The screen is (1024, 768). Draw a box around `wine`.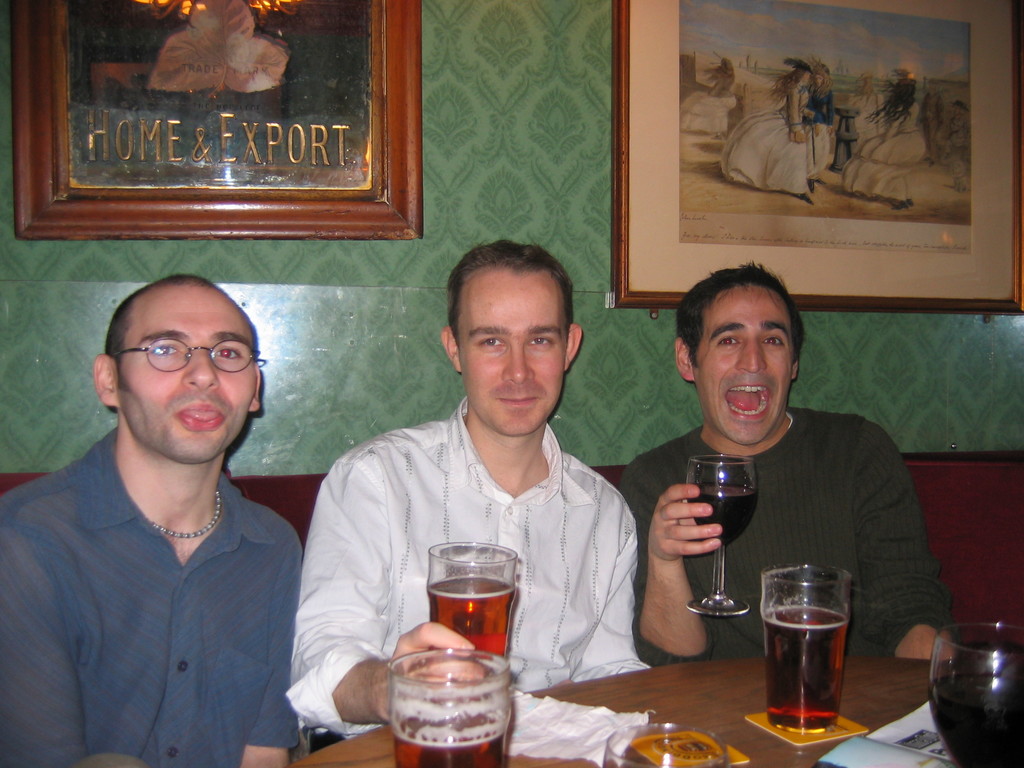
BBox(687, 485, 758, 543).
